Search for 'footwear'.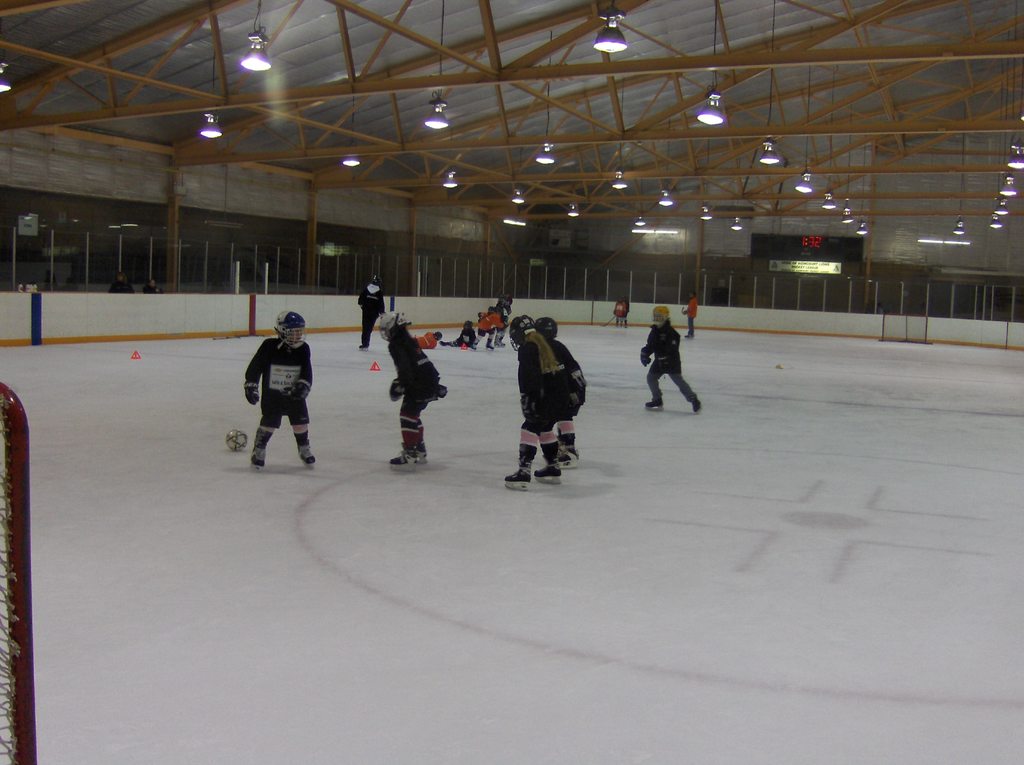
Found at box=[501, 471, 537, 485].
